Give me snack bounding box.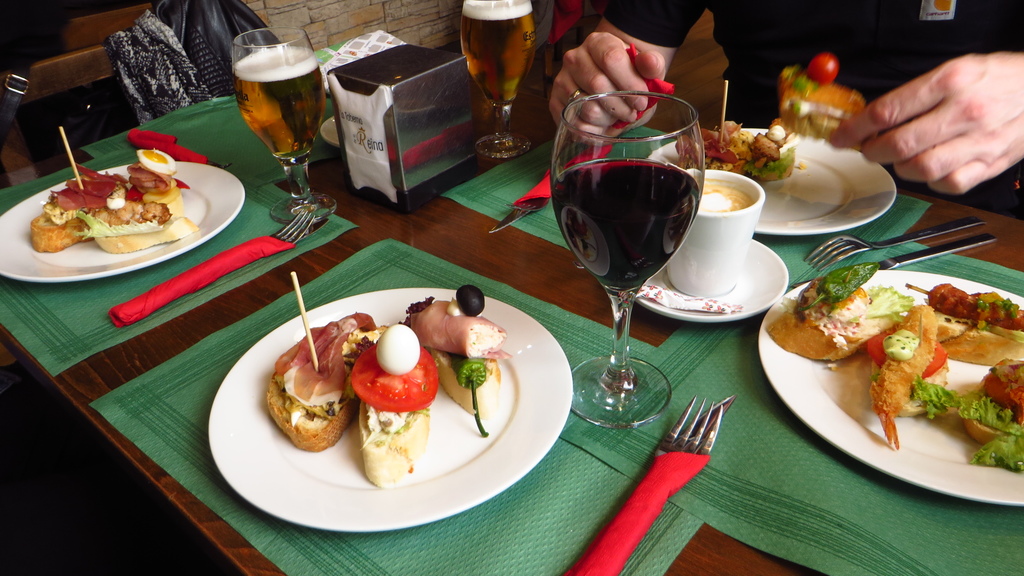
locate(906, 285, 1023, 360).
